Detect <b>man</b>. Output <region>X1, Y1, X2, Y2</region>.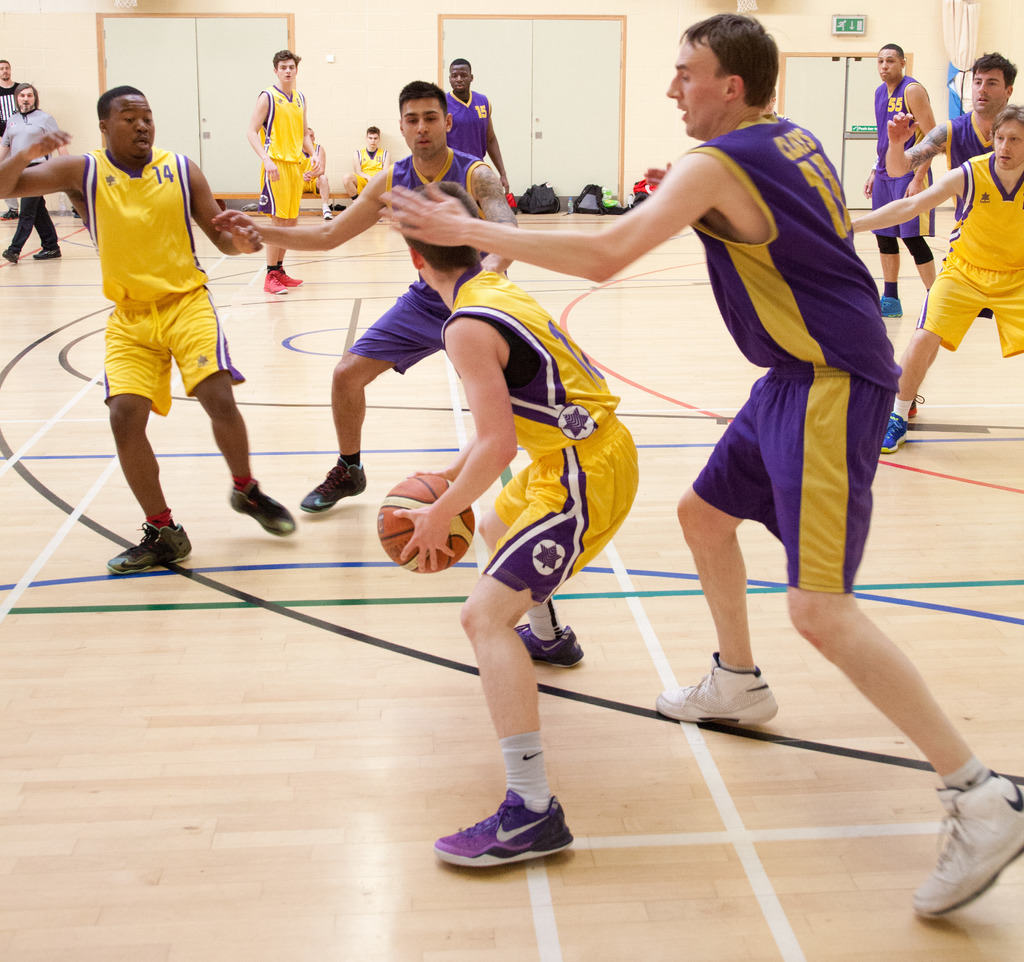
<region>863, 45, 942, 321</region>.
